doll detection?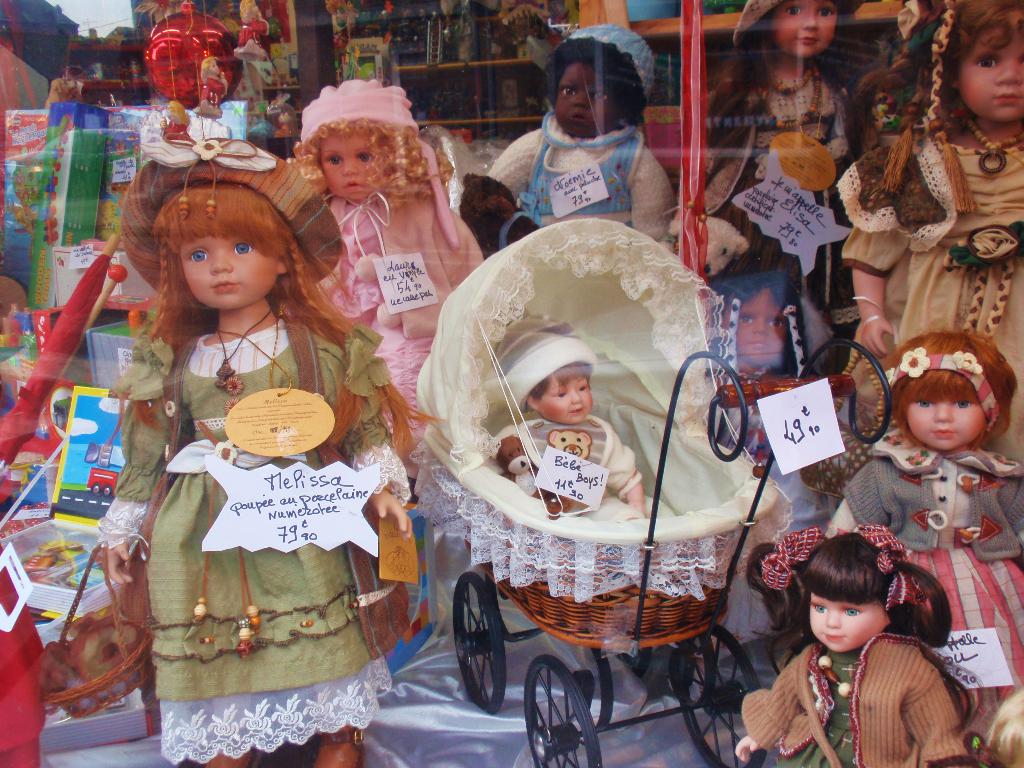
left=854, top=344, right=1020, bottom=622
